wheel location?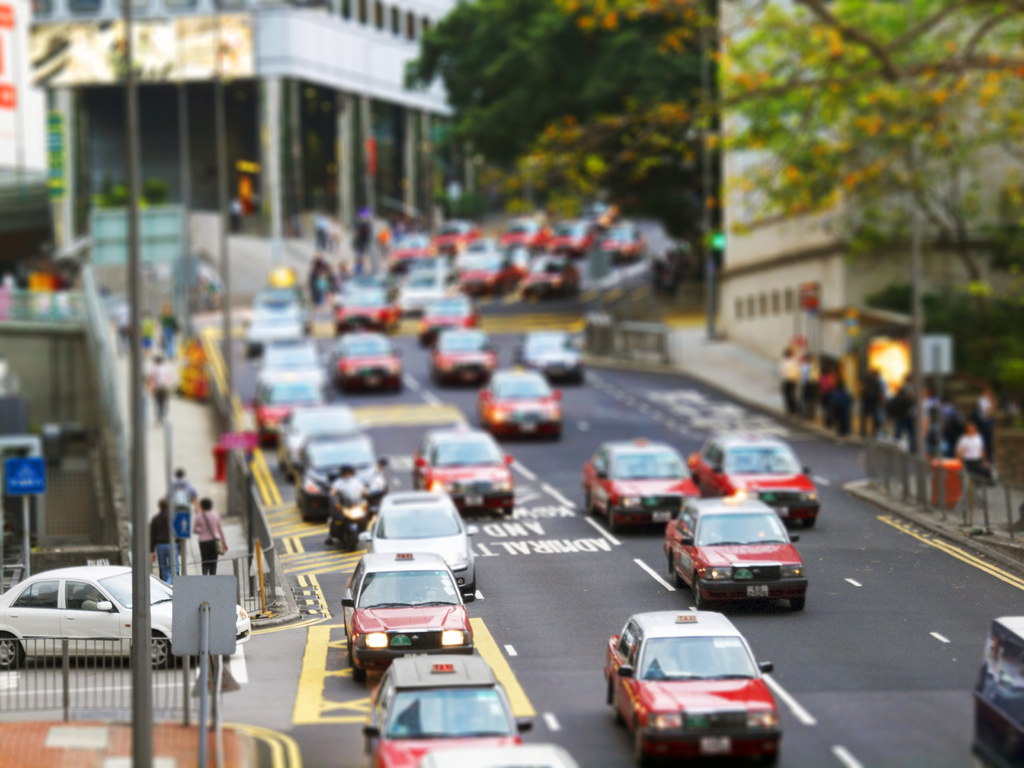
[x1=0, y1=631, x2=18, y2=668]
